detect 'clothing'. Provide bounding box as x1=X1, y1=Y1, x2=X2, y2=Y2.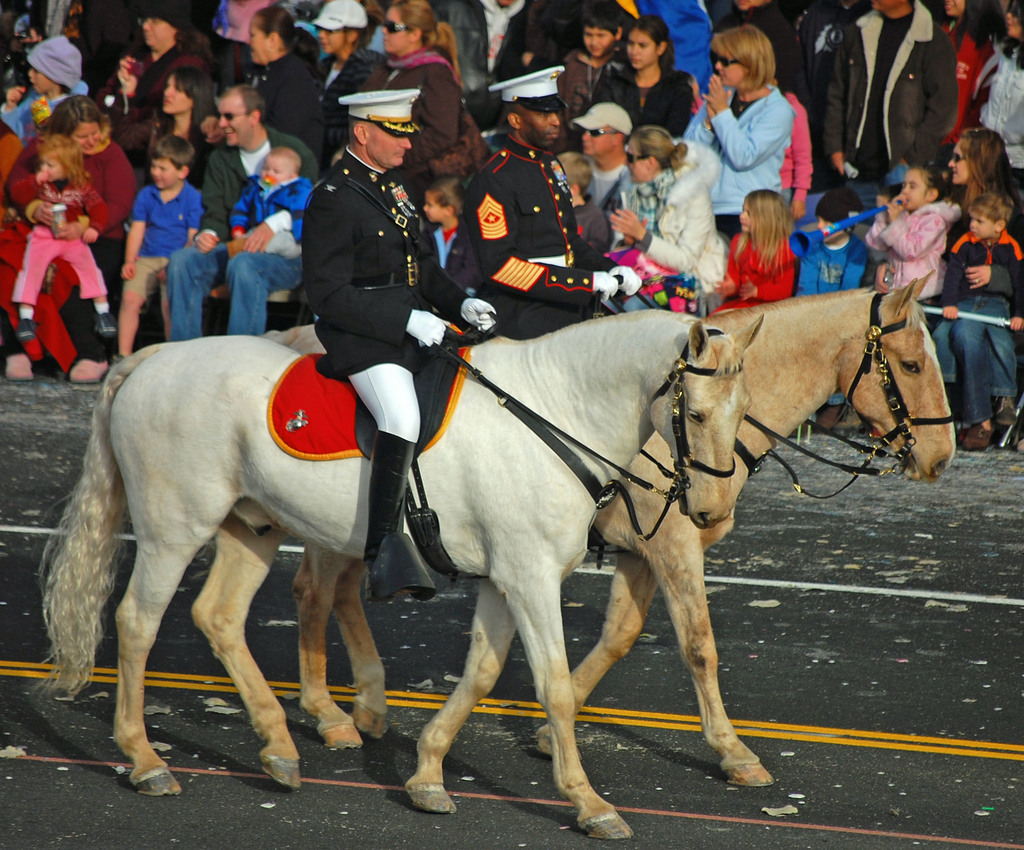
x1=1, y1=157, x2=116, y2=316.
